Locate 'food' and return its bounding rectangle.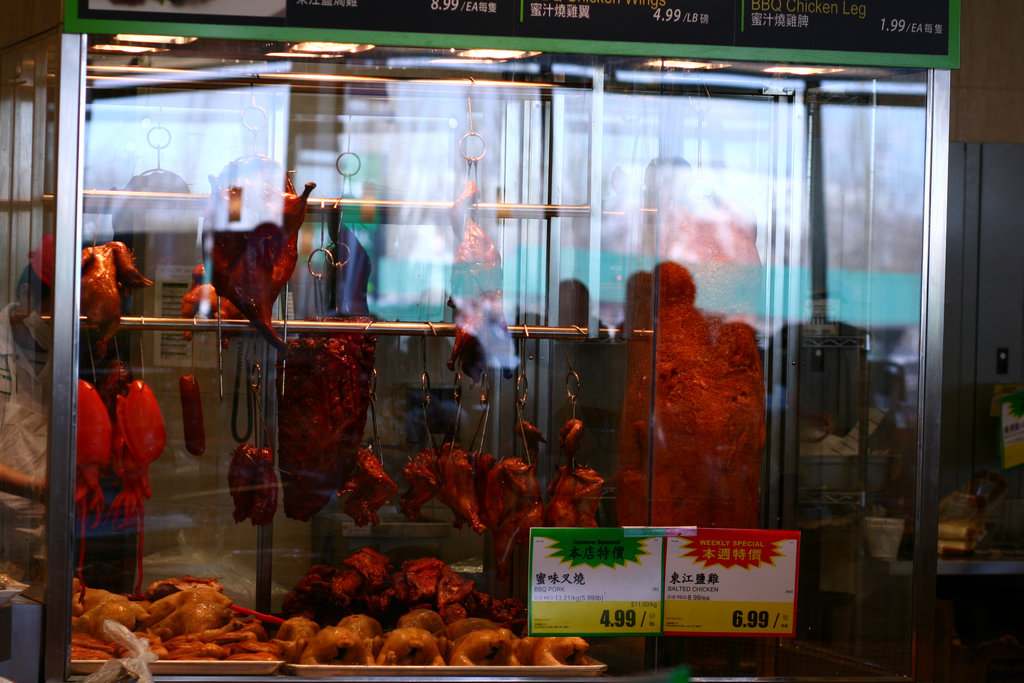
bbox=(79, 236, 154, 357).
